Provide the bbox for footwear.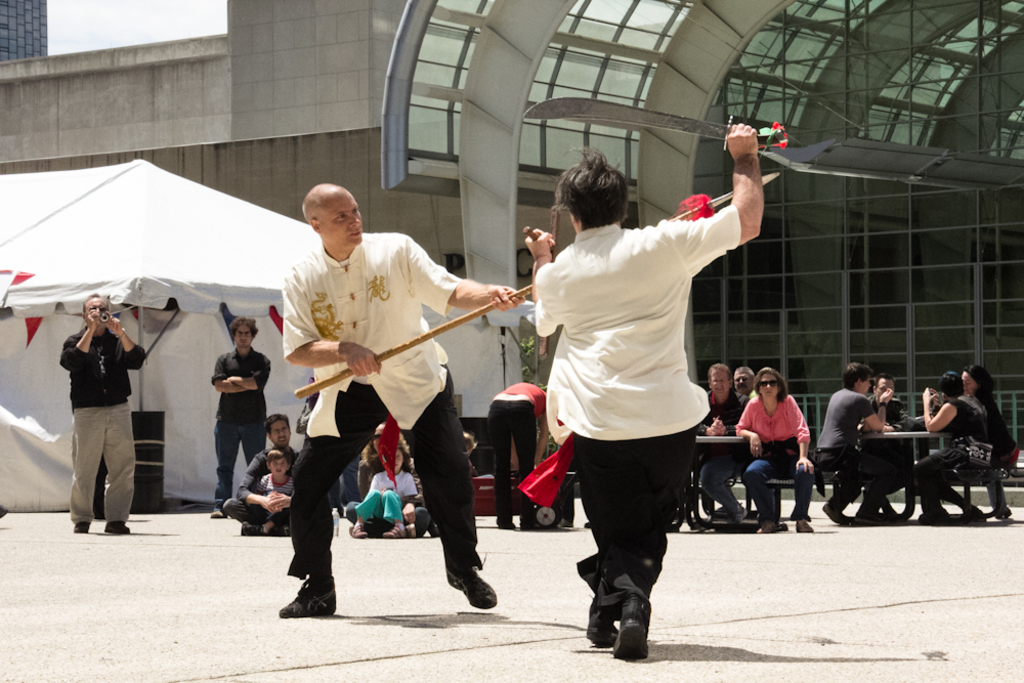
(210, 508, 223, 520).
